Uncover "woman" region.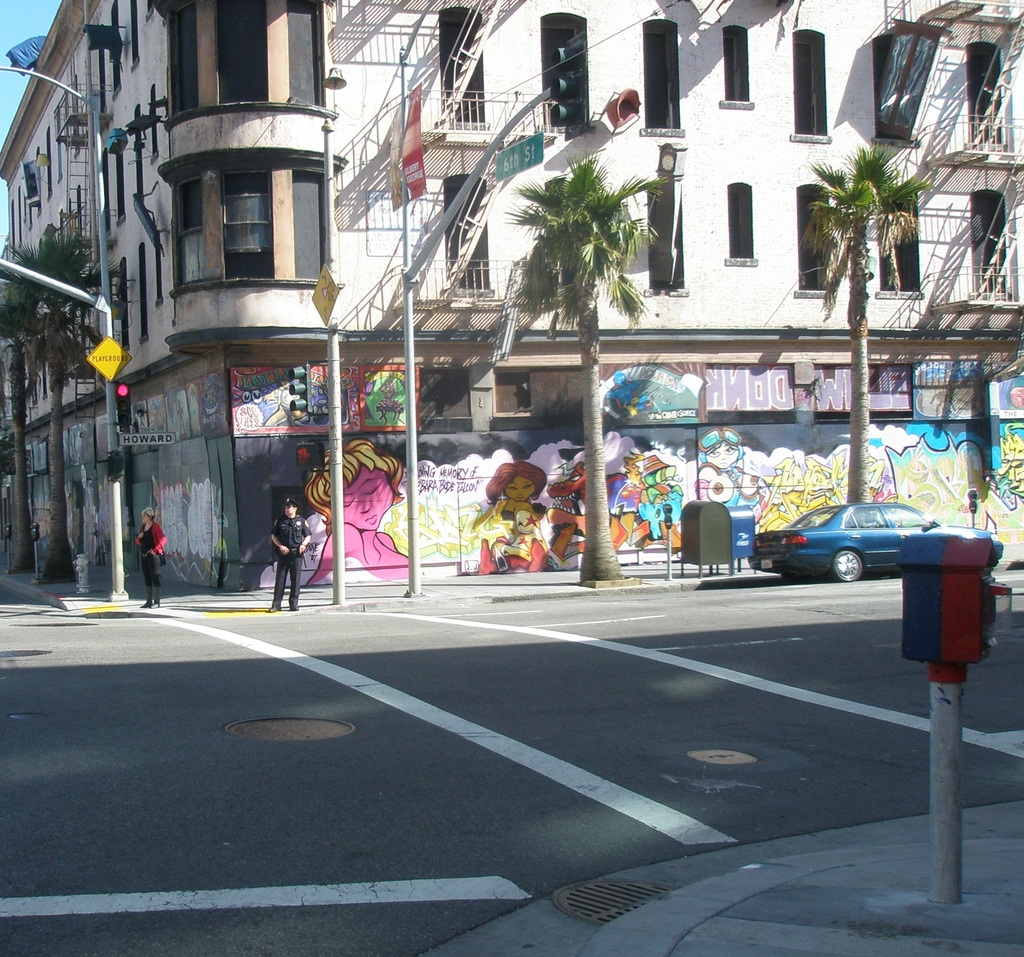
Uncovered: [x1=134, y1=509, x2=170, y2=609].
